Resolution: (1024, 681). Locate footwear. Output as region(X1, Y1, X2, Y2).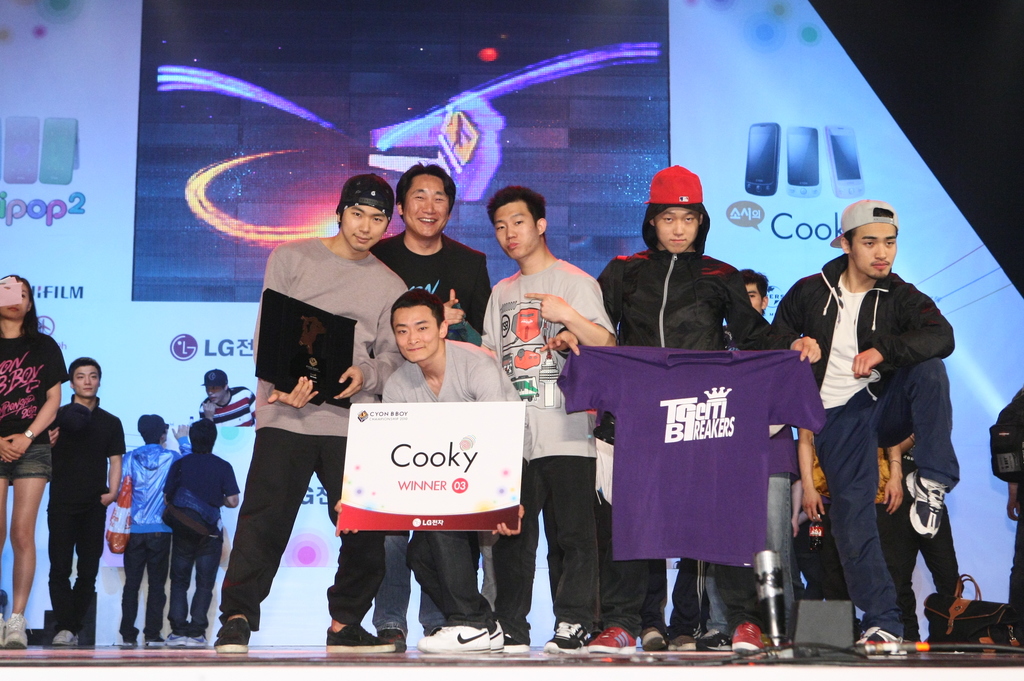
region(380, 627, 405, 646).
